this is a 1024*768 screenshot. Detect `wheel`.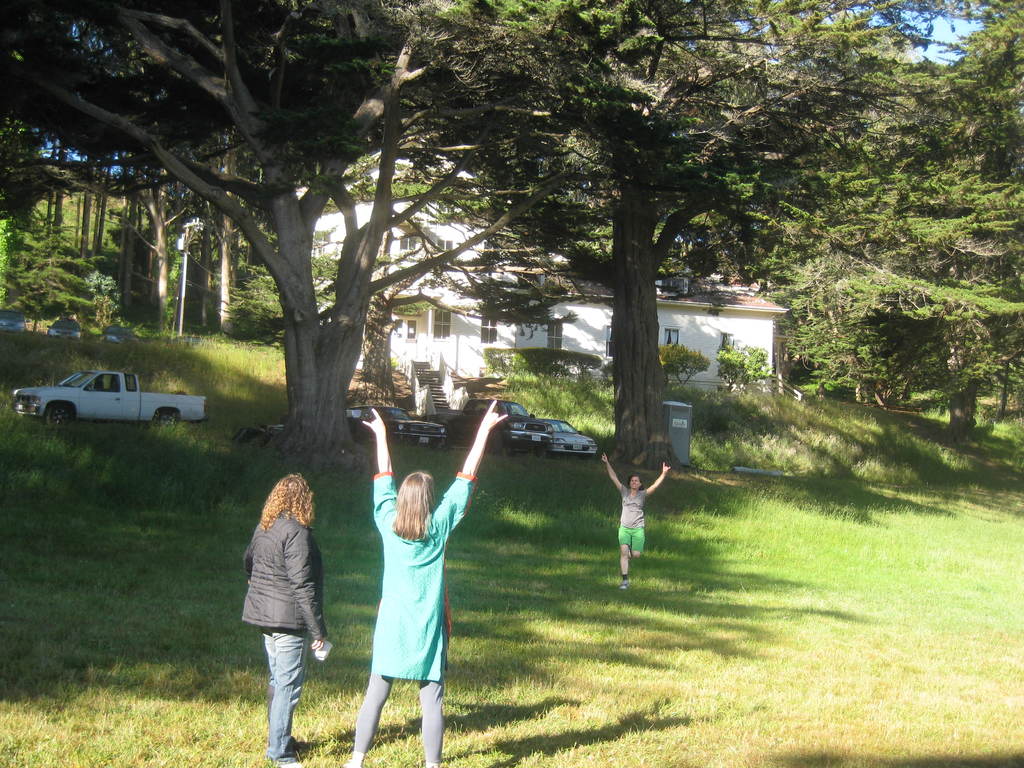
BBox(46, 401, 74, 422).
